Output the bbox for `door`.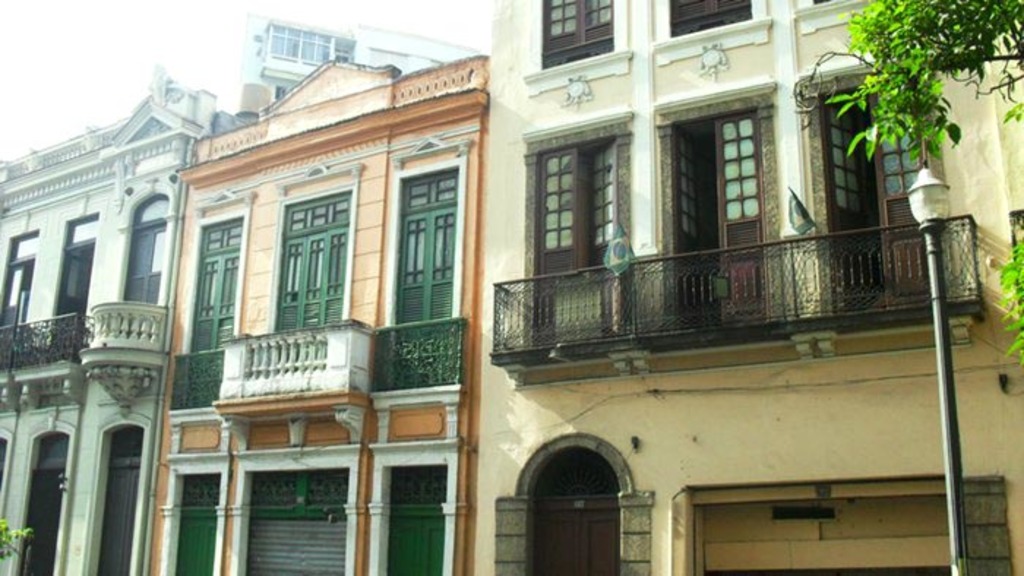
389,518,446,575.
